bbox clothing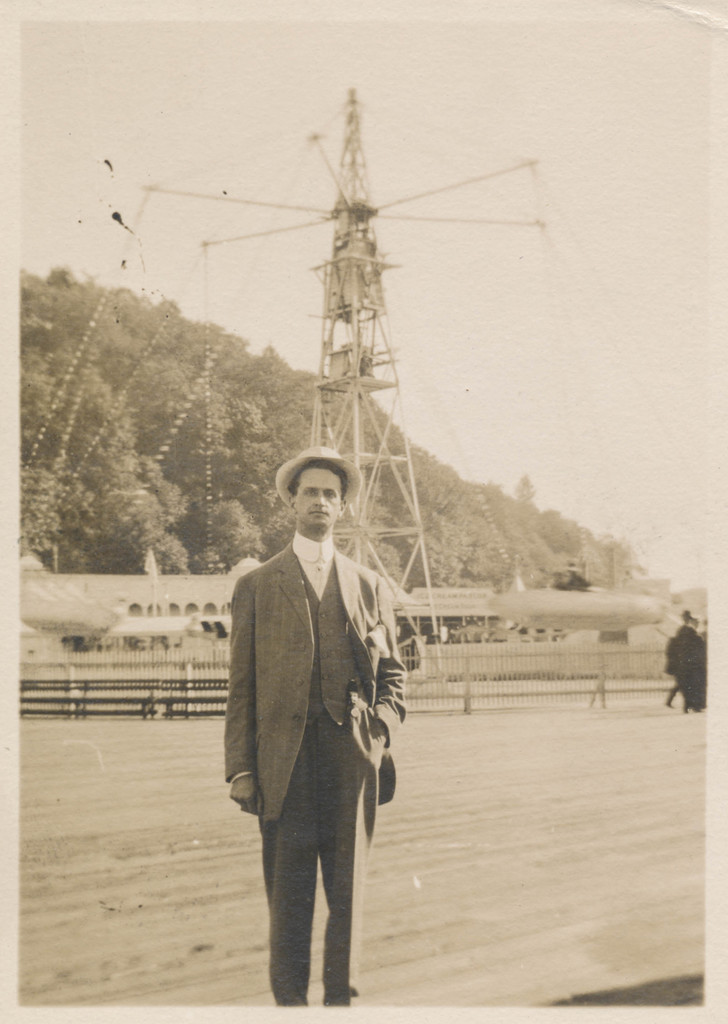
detection(677, 626, 700, 710)
